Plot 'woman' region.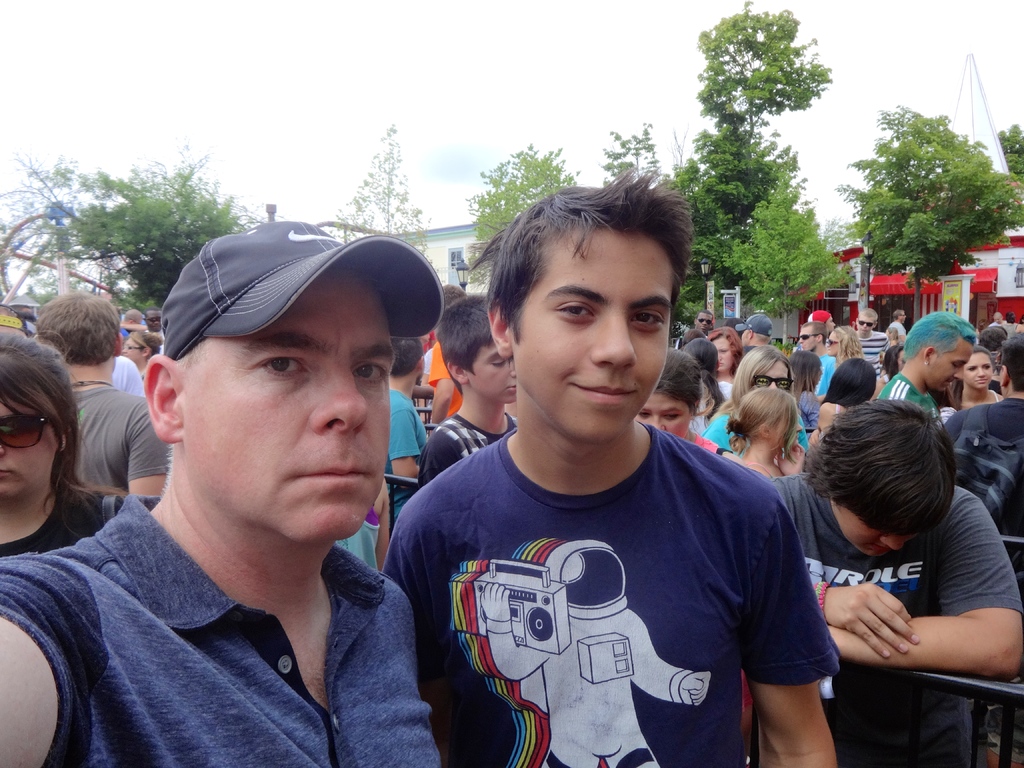
Plotted at (682, 339, 731, 435).
